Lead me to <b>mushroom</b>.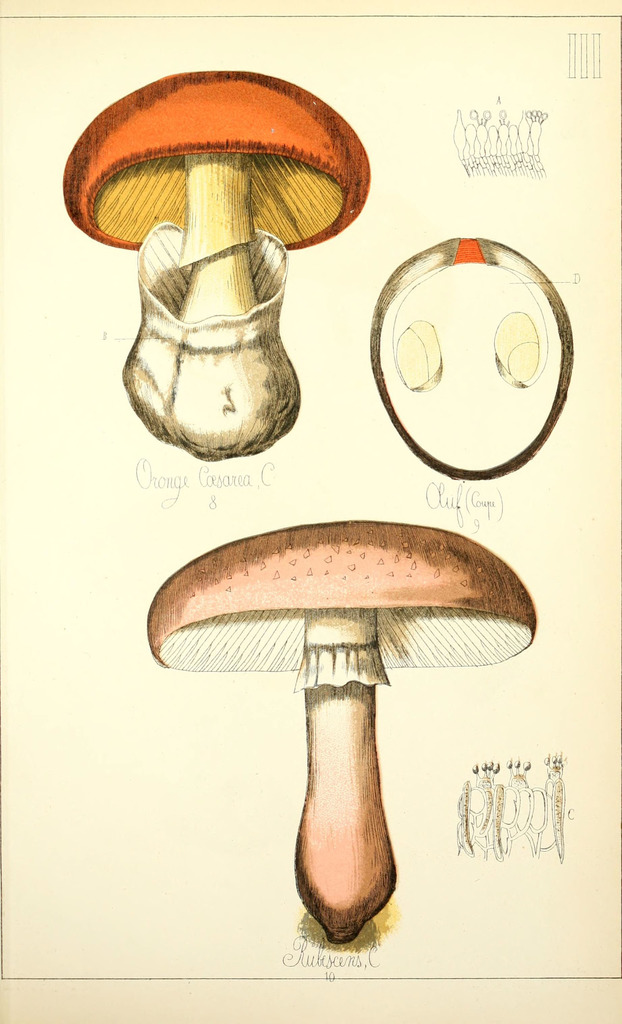
Lead to 145,516,538,943.
